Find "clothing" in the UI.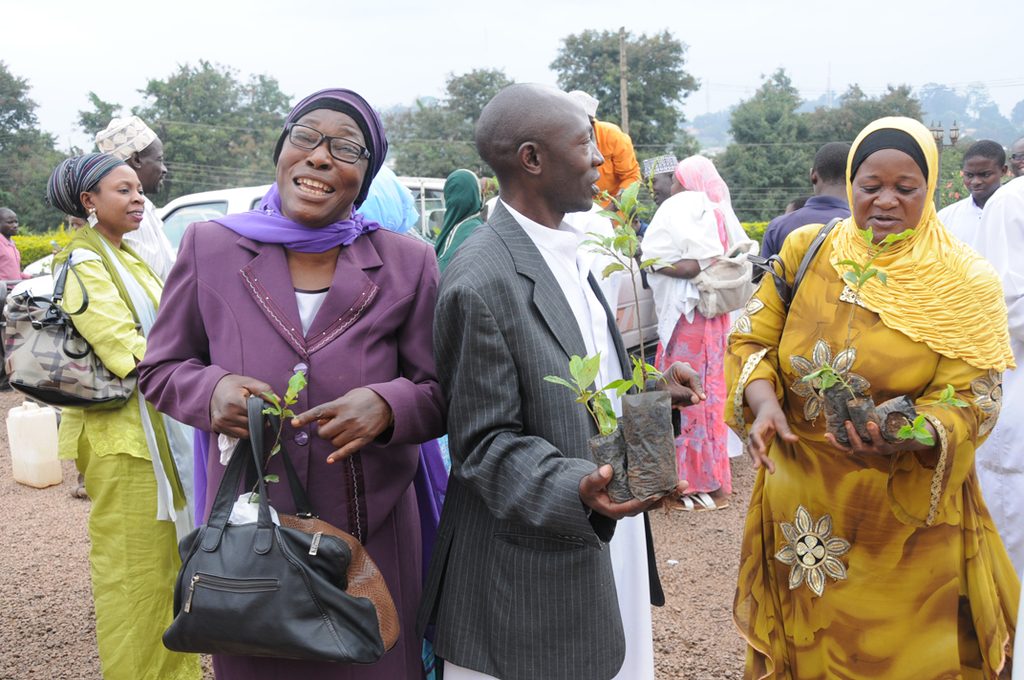
UI element at [x1=936, y1=191, x2=987, y2=245].
